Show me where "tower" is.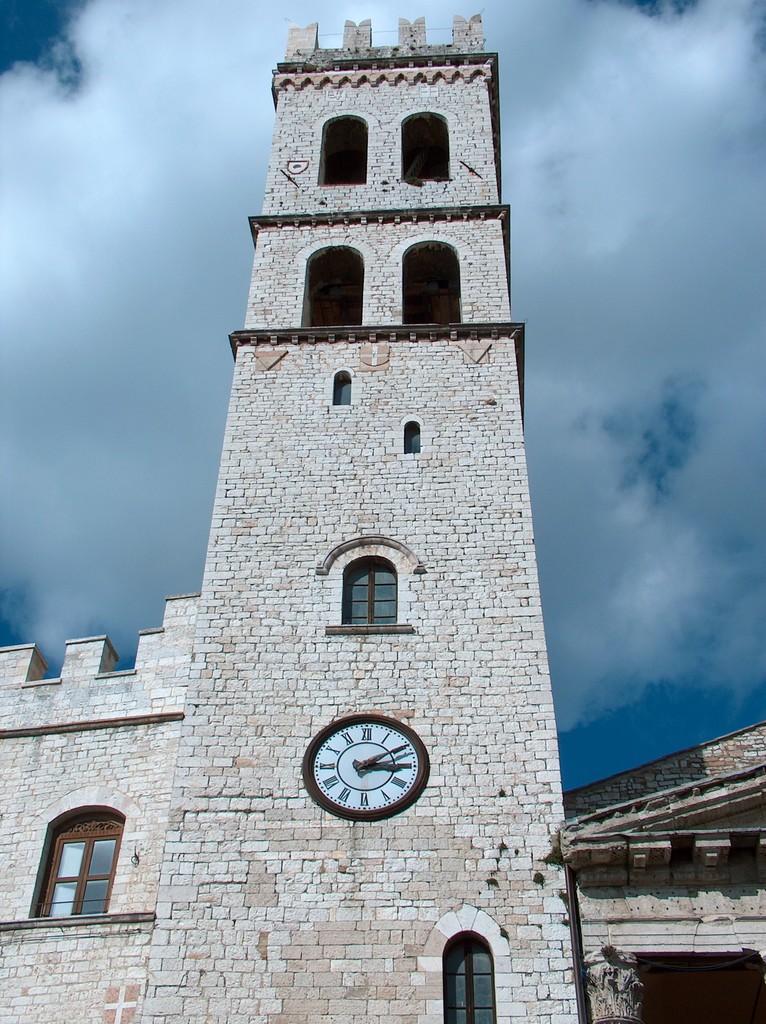
"tower" is at bbox=[114, 88, 591, 941].
